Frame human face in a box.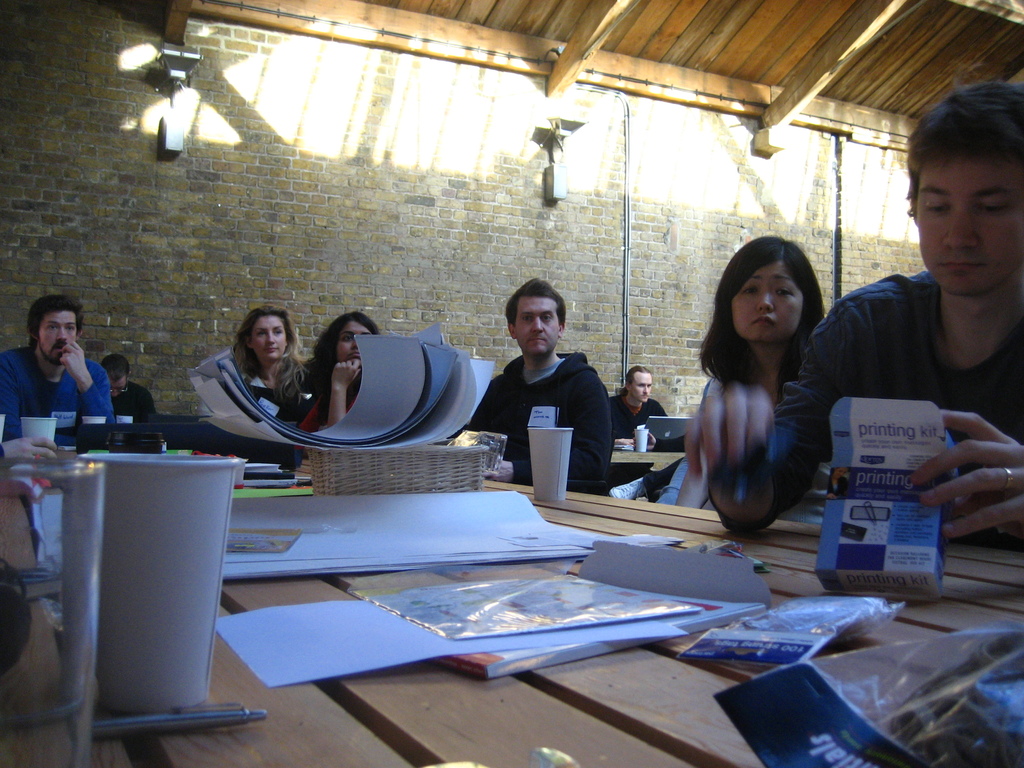
x1=515 y1=298 x2=561 y2=362.
